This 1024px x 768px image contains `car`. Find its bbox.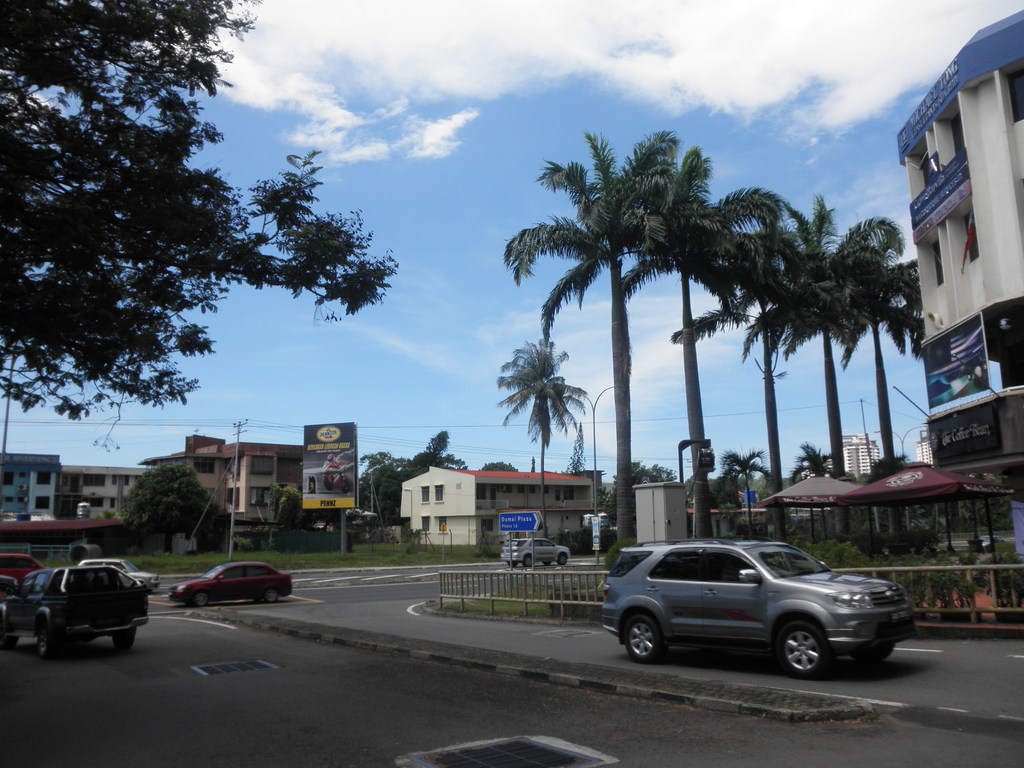
region(596, 539, 916, 677).
